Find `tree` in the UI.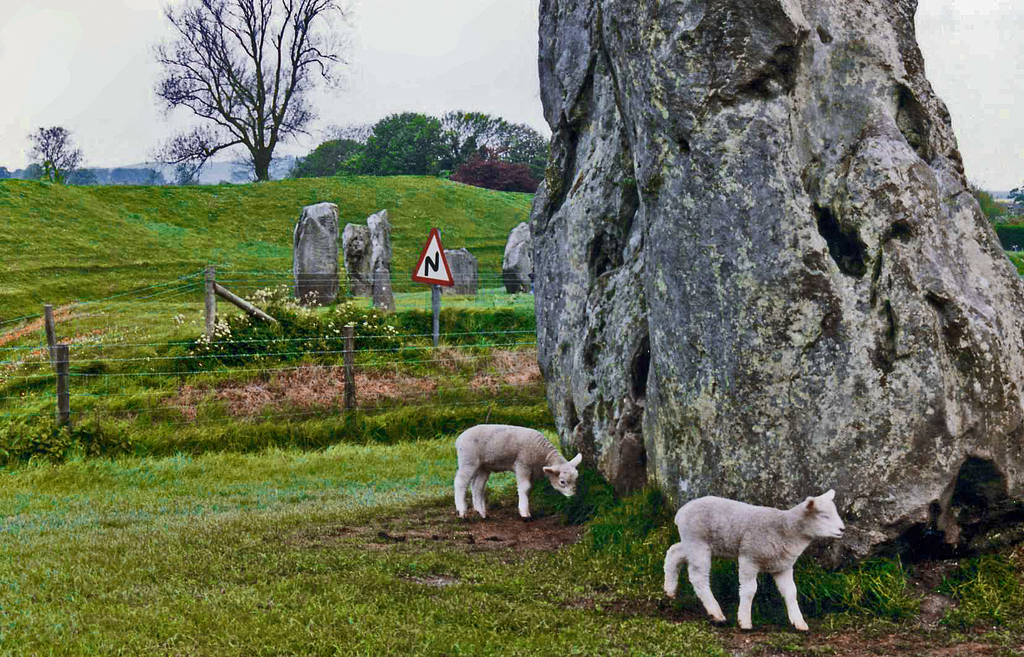
UI element at {"left": 153, "top": 0, "right": 351, "bottom": 188}.
